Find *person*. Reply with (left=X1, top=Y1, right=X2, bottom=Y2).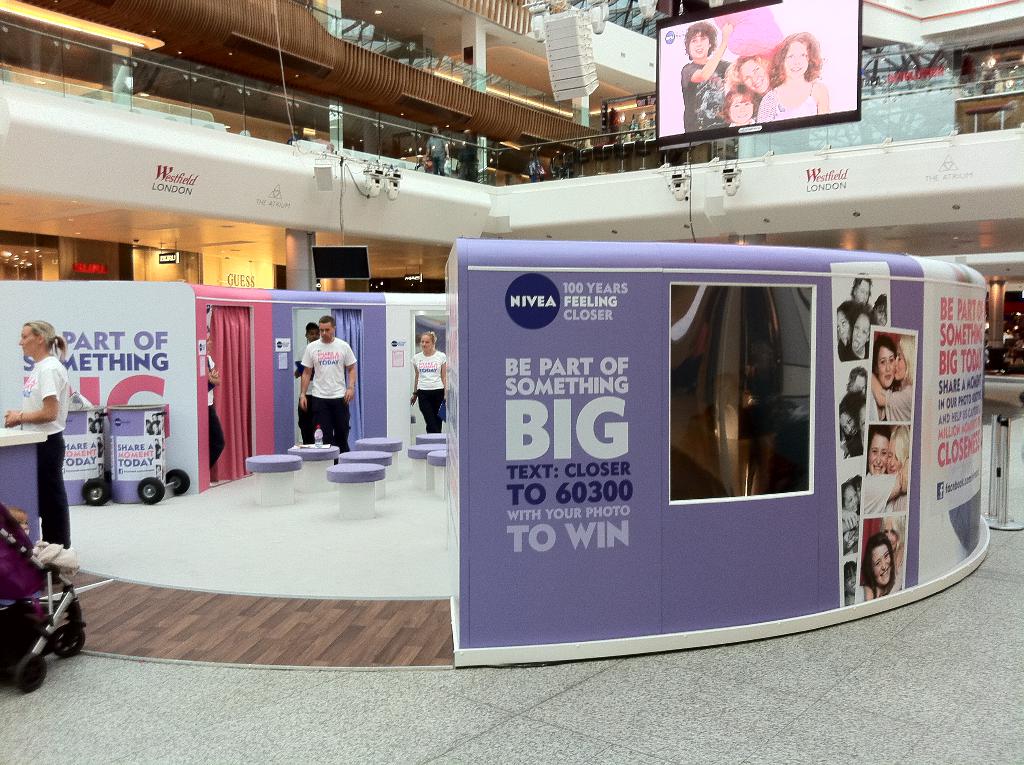
(left=682, top=20, right=734, bottom=133).
